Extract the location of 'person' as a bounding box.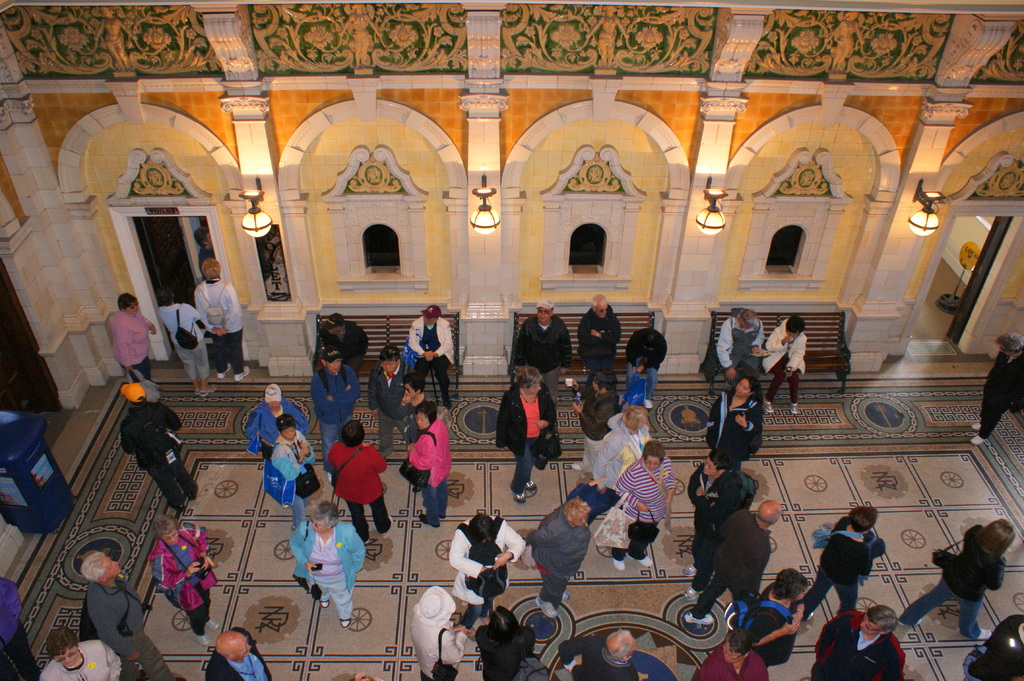
[x1=682, y1=497, x2=783, y2=630].
